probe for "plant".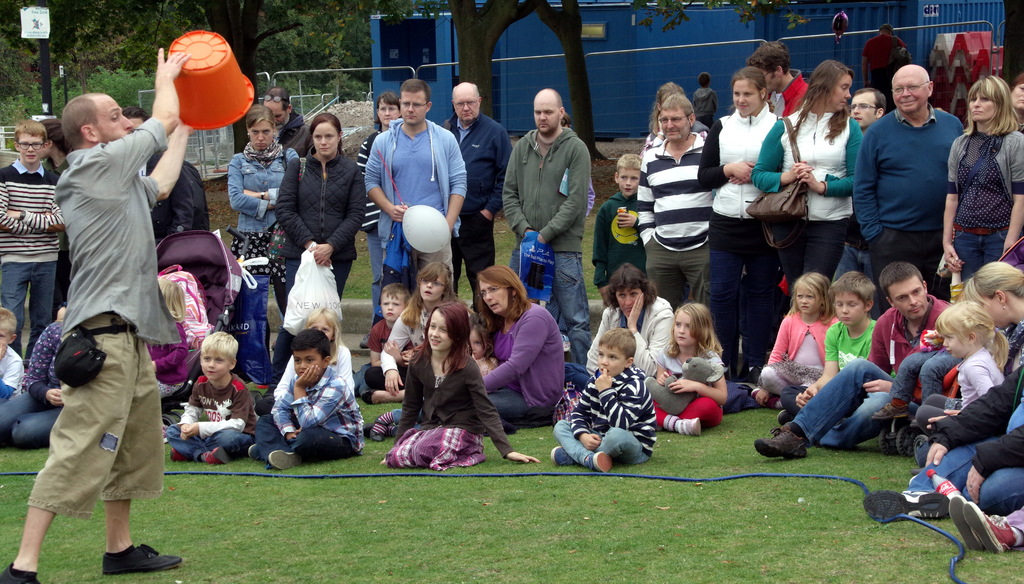
Probe result: box=[565, 153, 639, 305].
